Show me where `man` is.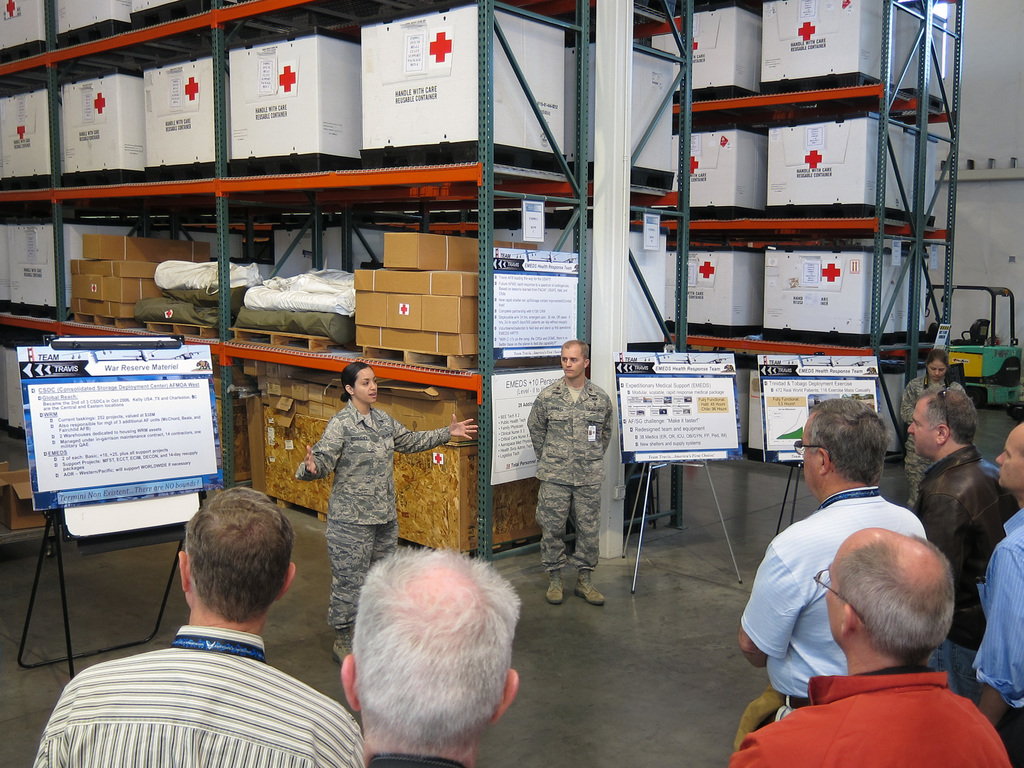
`man` is at <region>337, 545, 520, 767</region>.
